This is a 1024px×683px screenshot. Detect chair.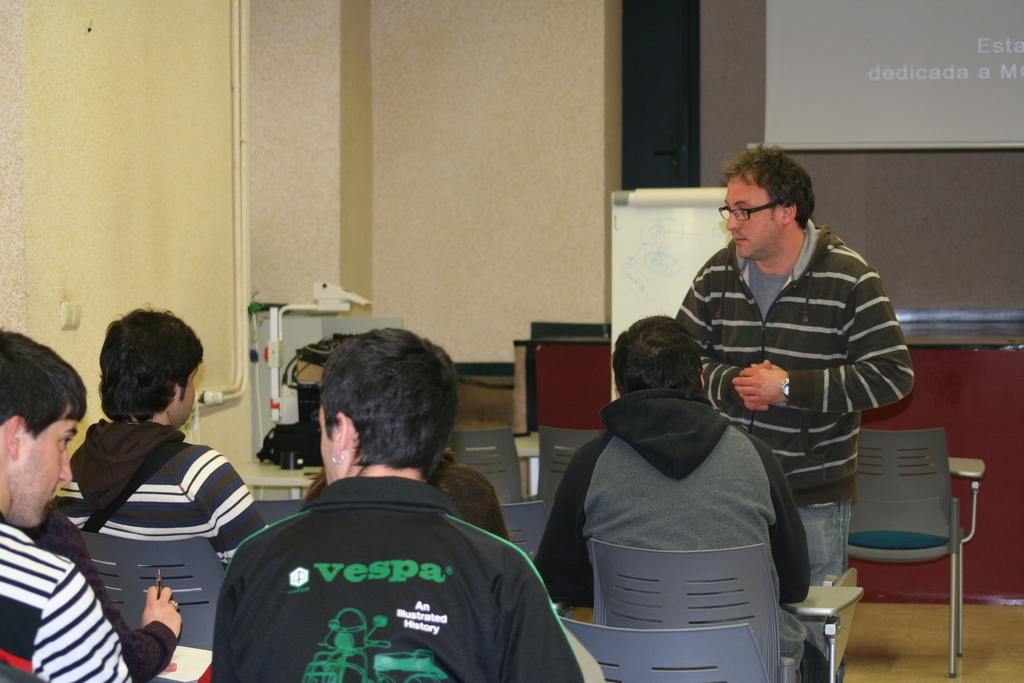
crop(852, 409, 987, 667).
